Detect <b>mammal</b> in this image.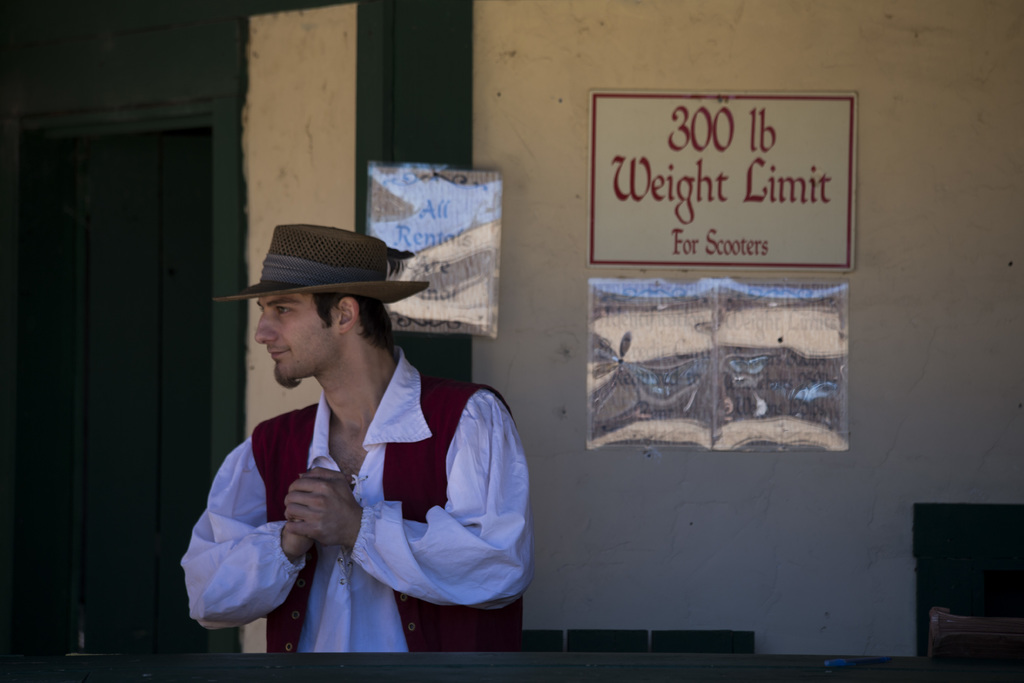
Detection: (left=239, top=284, right=561, bottom=668).
